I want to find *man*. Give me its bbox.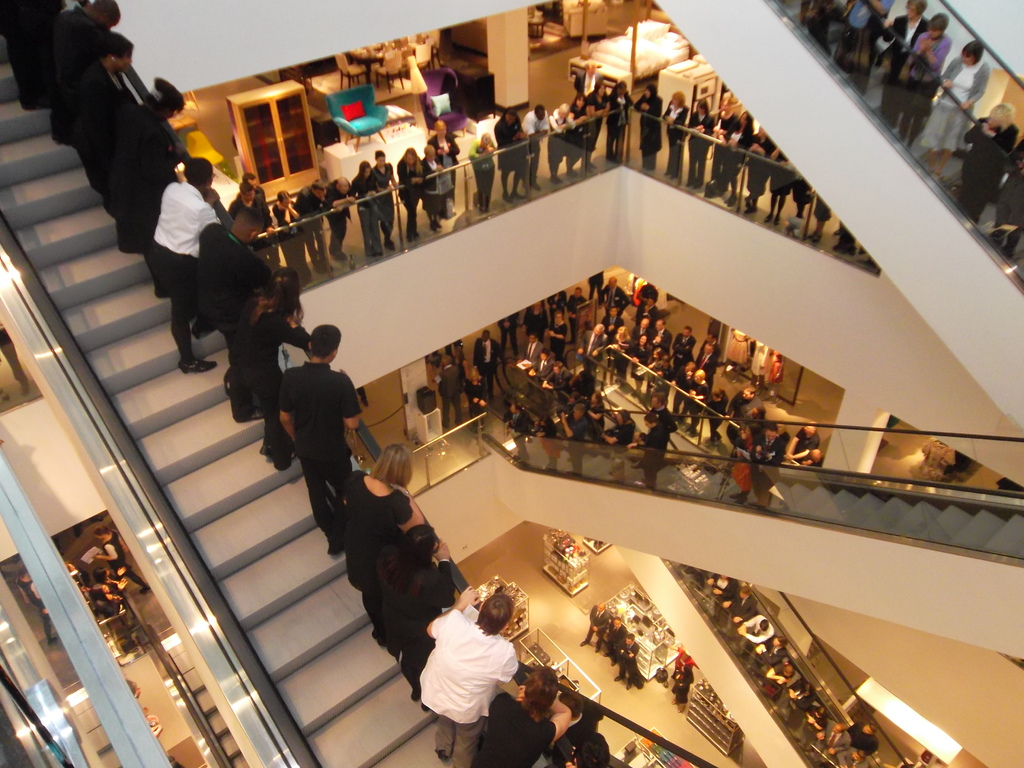
(left=294, top=180, right=329, bottom=278).
